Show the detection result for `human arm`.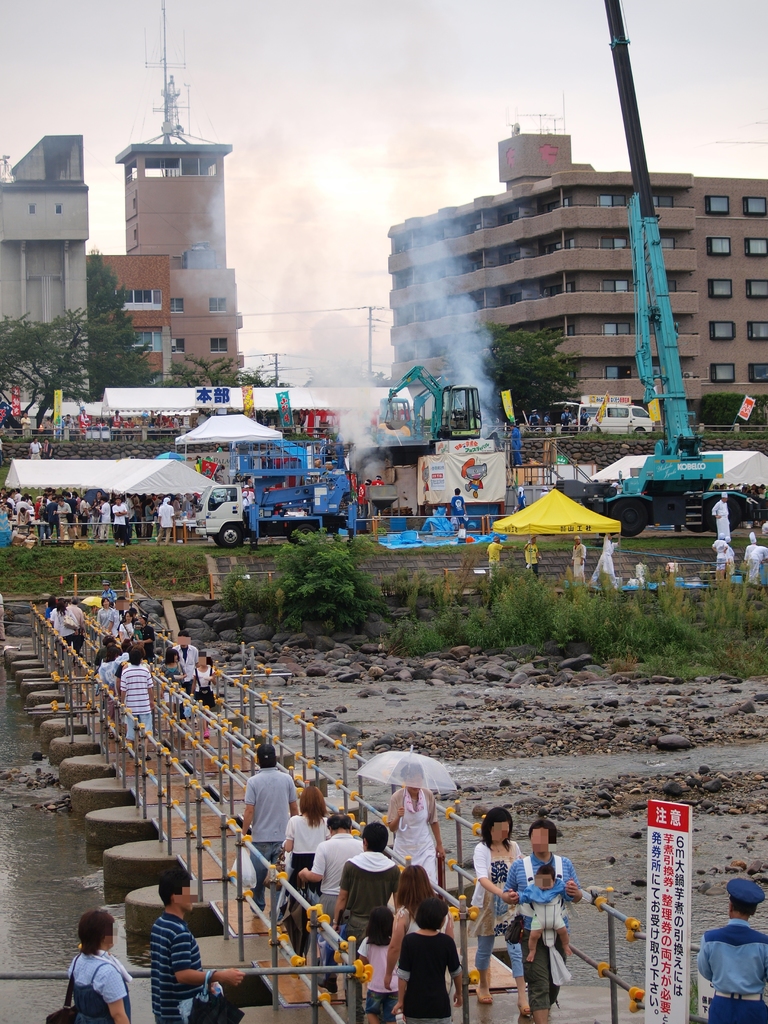
(x1=106, y1=969, x2=124, y2=1023).
